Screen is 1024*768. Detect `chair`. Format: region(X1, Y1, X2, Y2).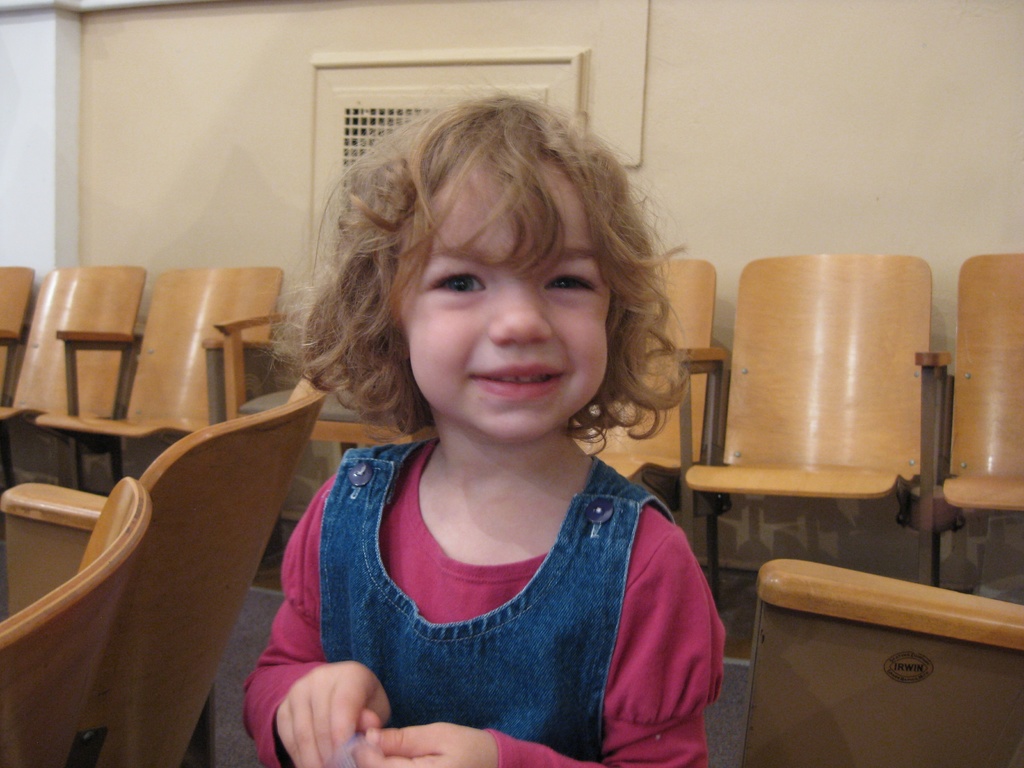
region(735, 558, 1023, 767).
